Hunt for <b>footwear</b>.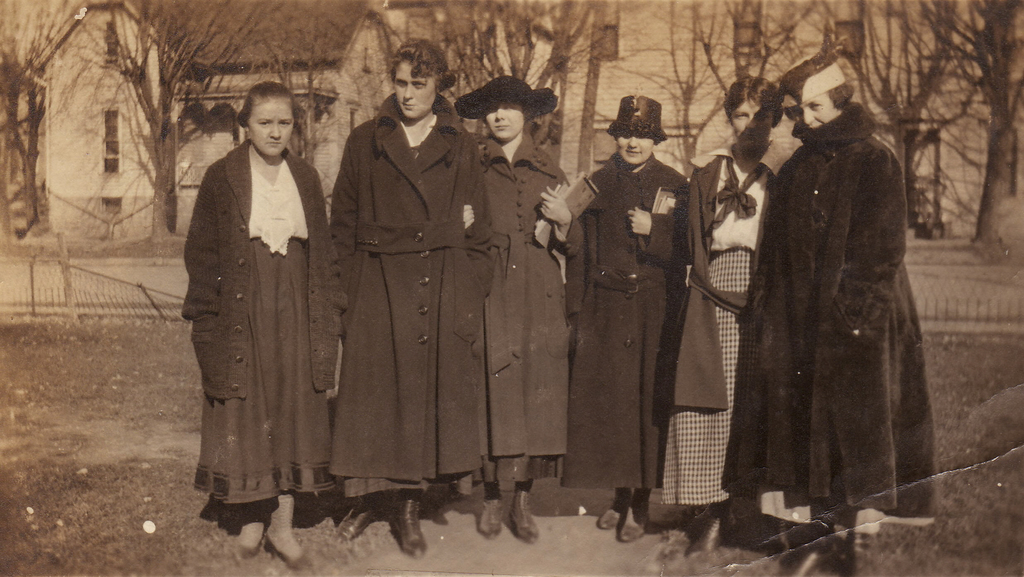
Hunted down at <region>688, 511, 735, 555</region>.
